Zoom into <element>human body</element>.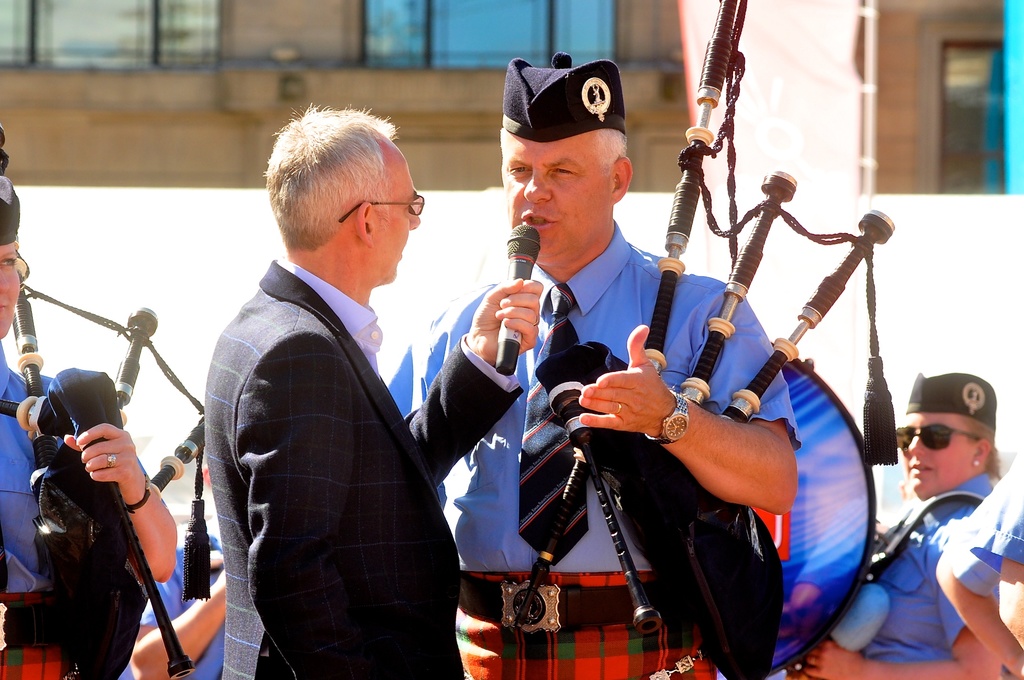
Zoom target: detection(927, 447, 1023, 679).
